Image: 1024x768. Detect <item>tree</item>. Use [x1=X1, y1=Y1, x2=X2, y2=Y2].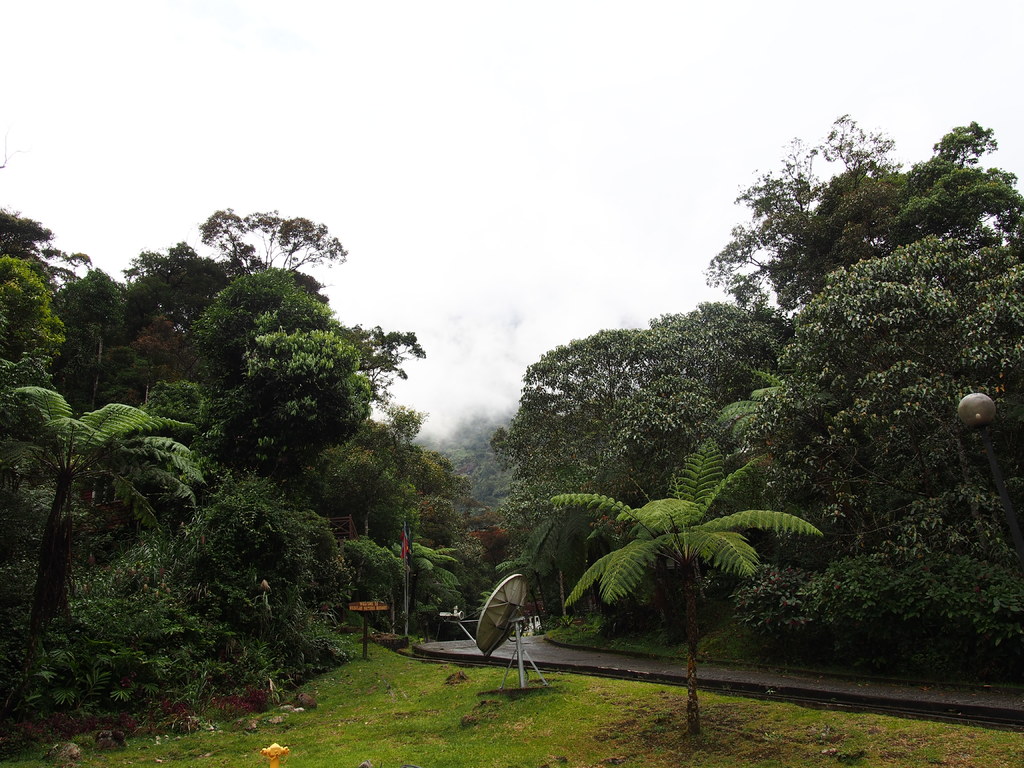
[x1=545, y1=431, x2=820, y2=730].
